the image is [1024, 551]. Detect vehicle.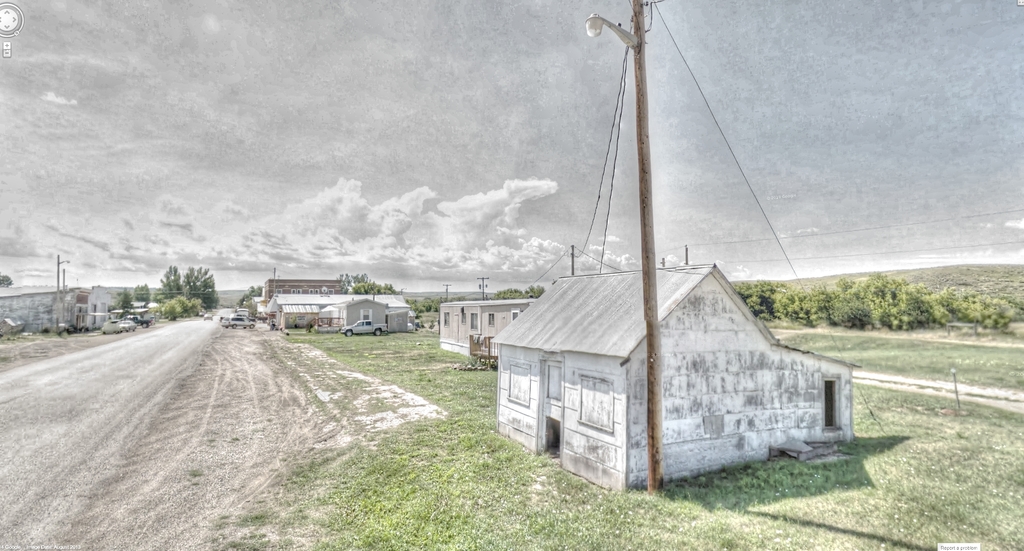
Detection: pyautogui.locateOnScreen(220, 315, 256, 329).
